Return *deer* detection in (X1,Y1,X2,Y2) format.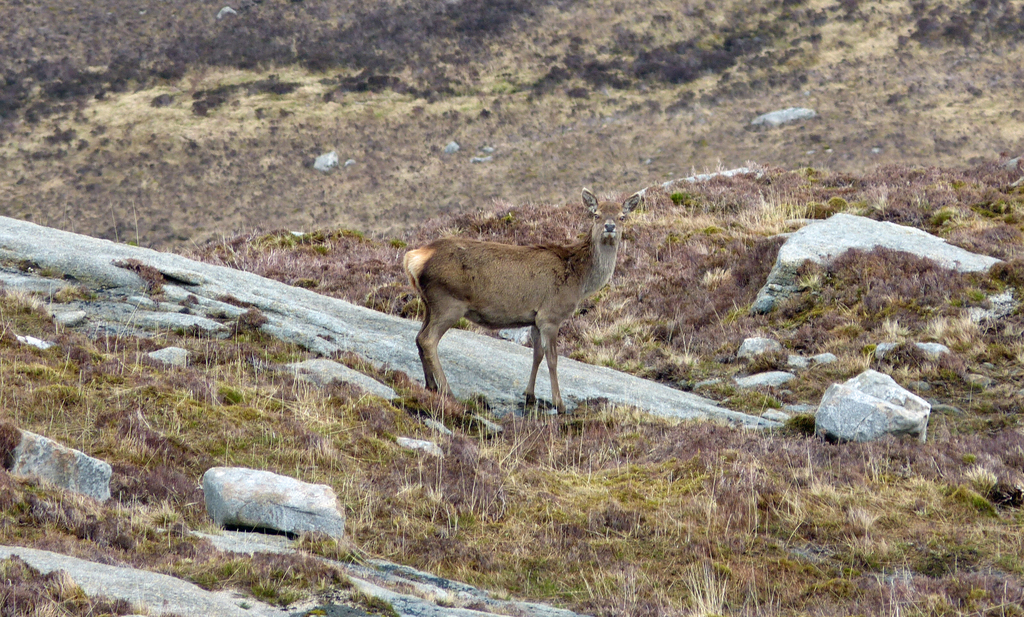
(401,192,641,420).
